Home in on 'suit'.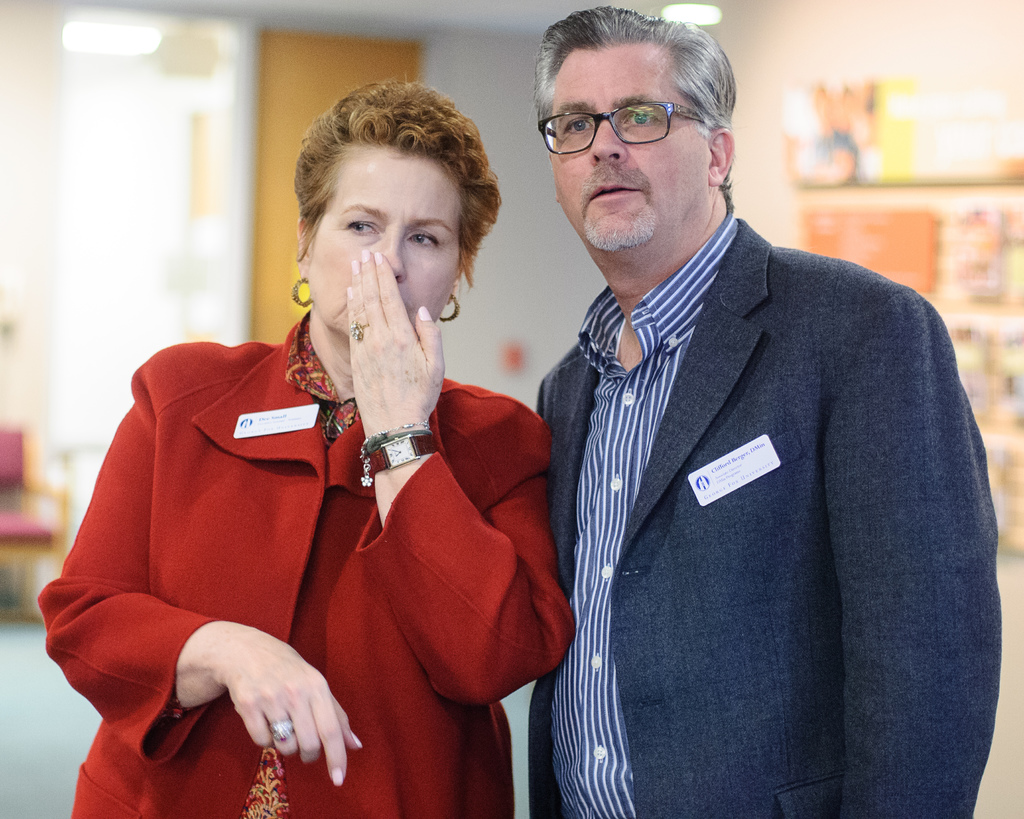
Homed in at 515,62,1011,816.
